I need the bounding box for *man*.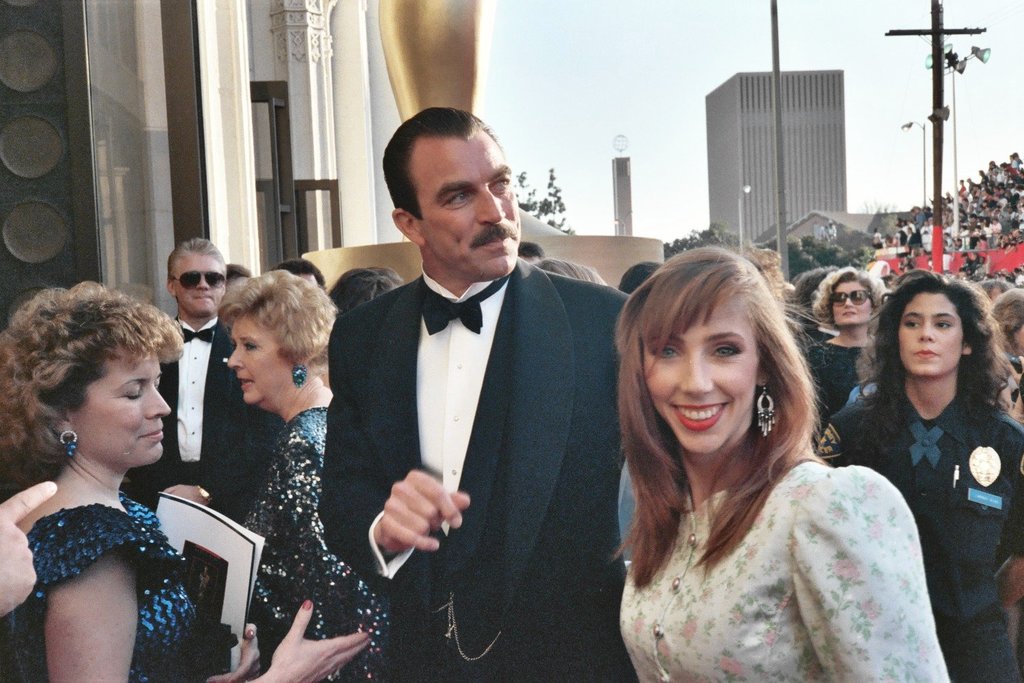
Here it is: 112:227:279:514.
